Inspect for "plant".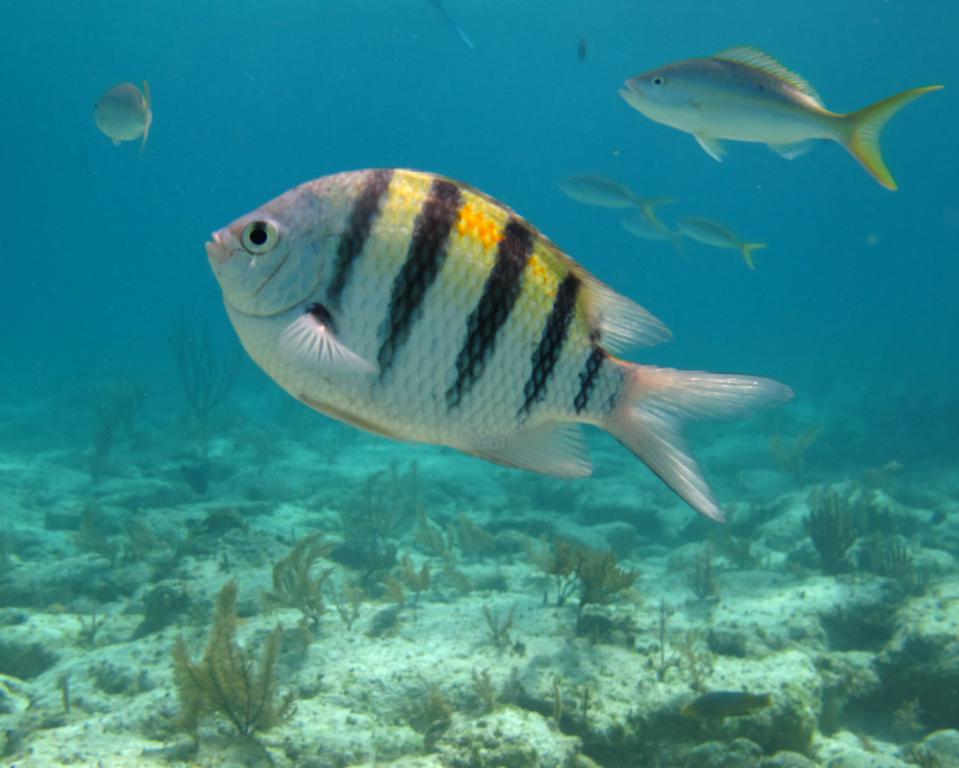
Inspection: box(397, 548, 433, 593).
